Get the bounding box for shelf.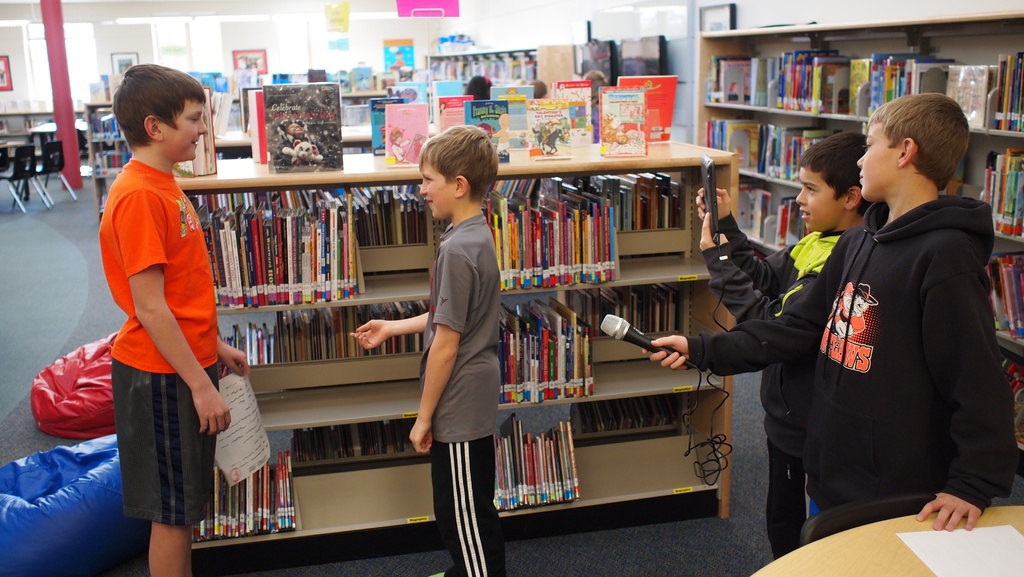
89:141:125:183.
